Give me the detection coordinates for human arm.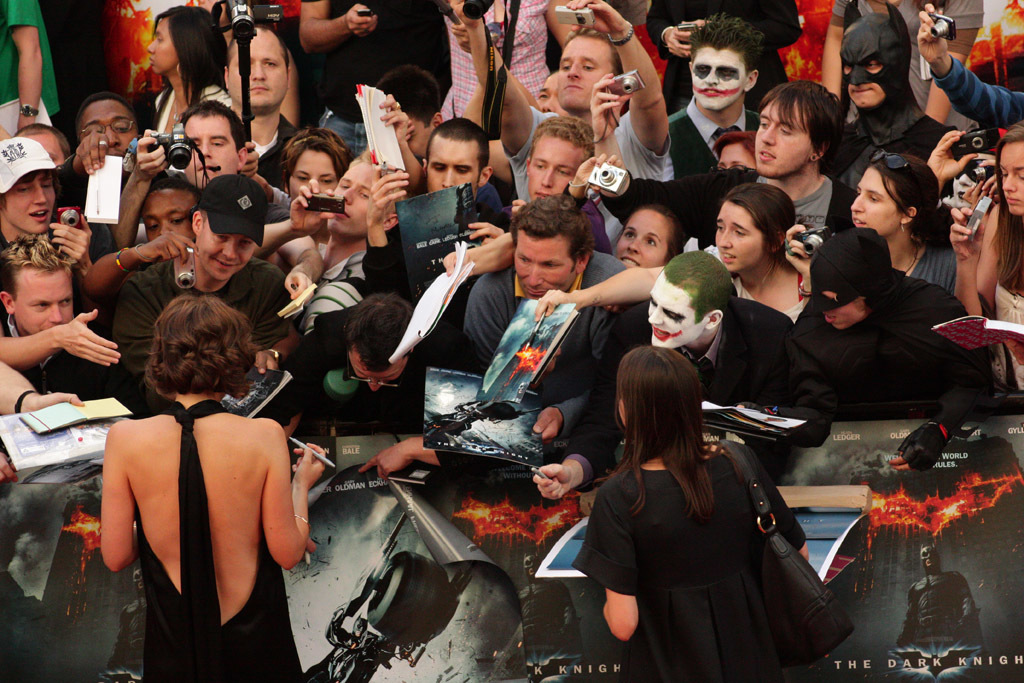
[36, 126, 110, 195].
